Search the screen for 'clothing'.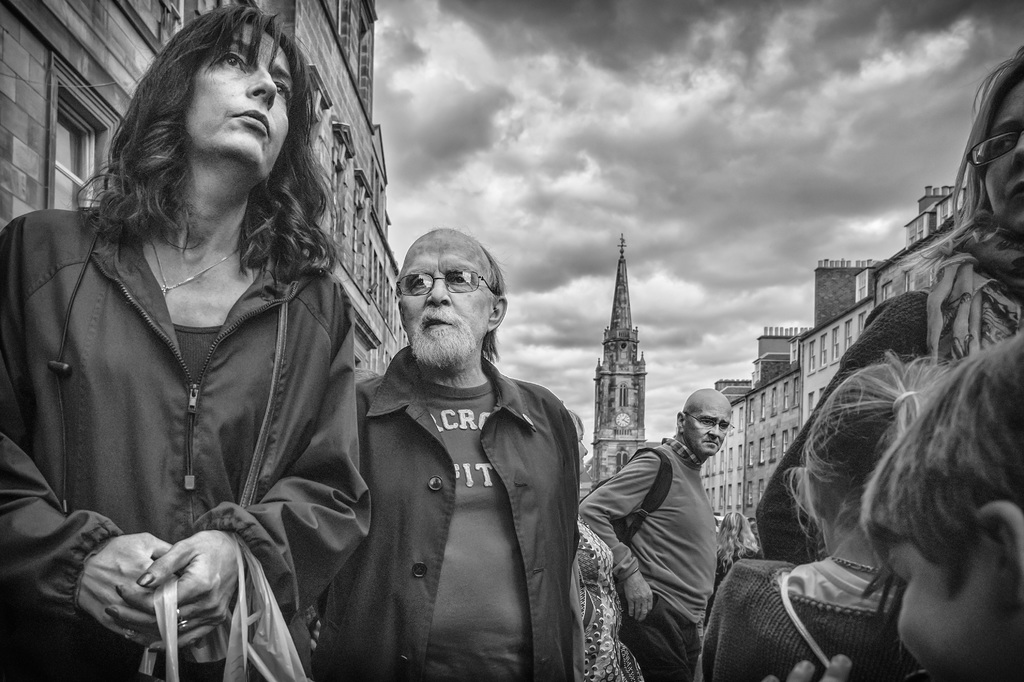
Found at box=[696, 558, 919, 681].
